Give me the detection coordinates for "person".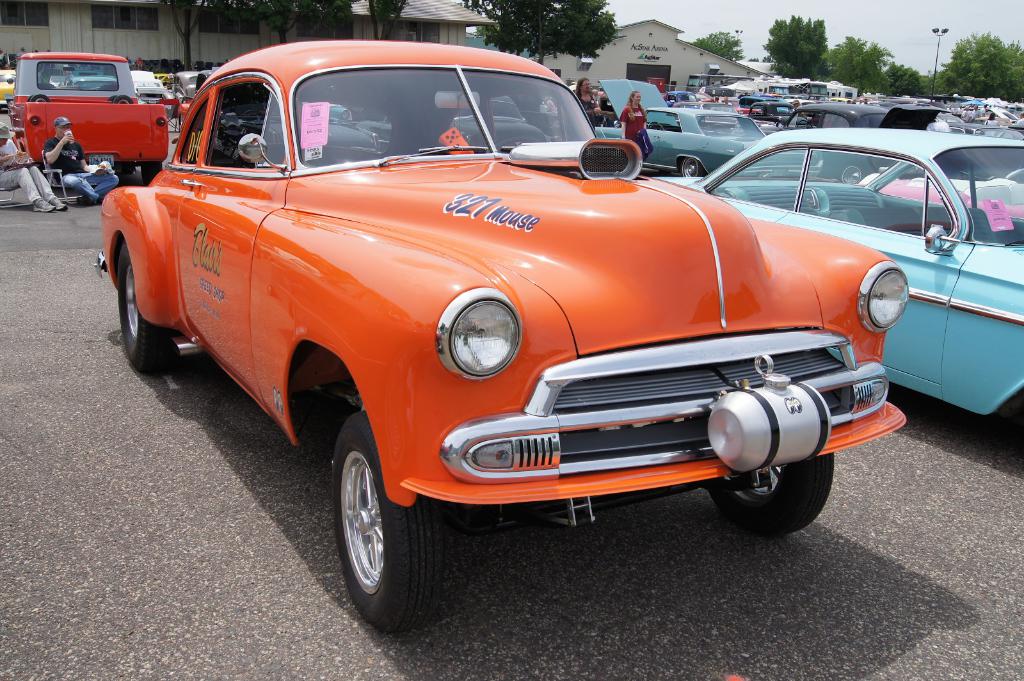
38,109,115,202.
